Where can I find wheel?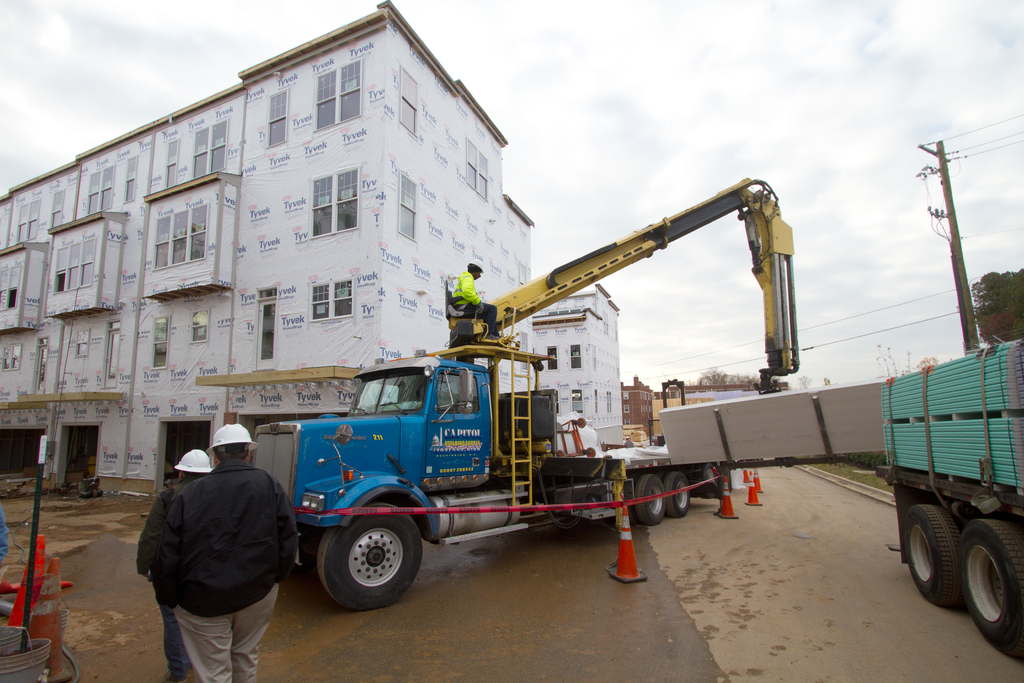
You can find it at [x1=964, y1=522, x2=1023, y2=659].
